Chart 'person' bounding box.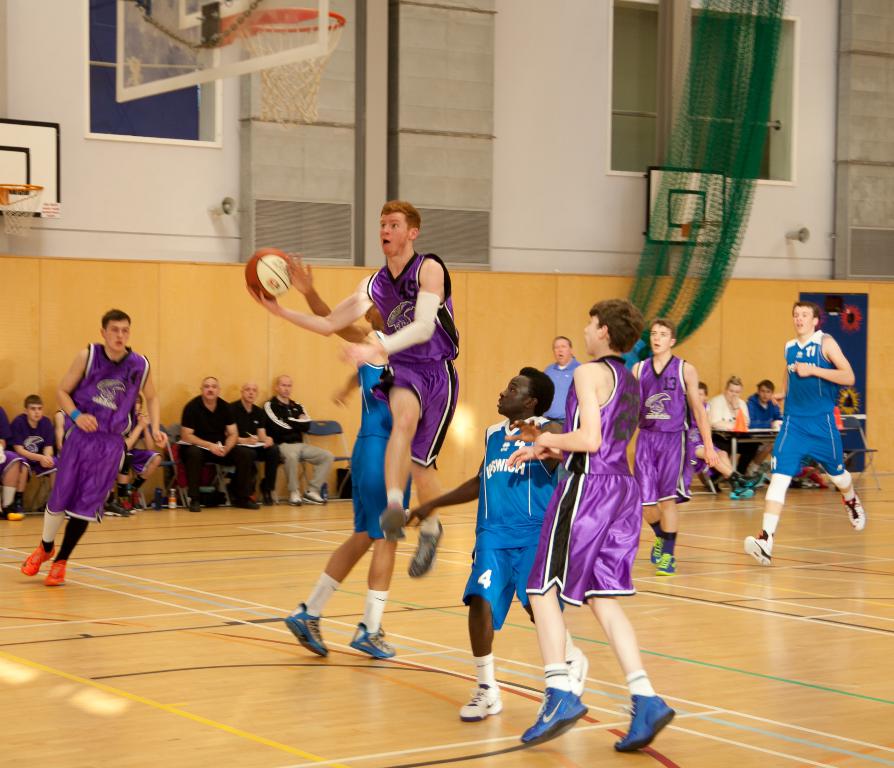
Charted: box(167, 369, 262, 510).
